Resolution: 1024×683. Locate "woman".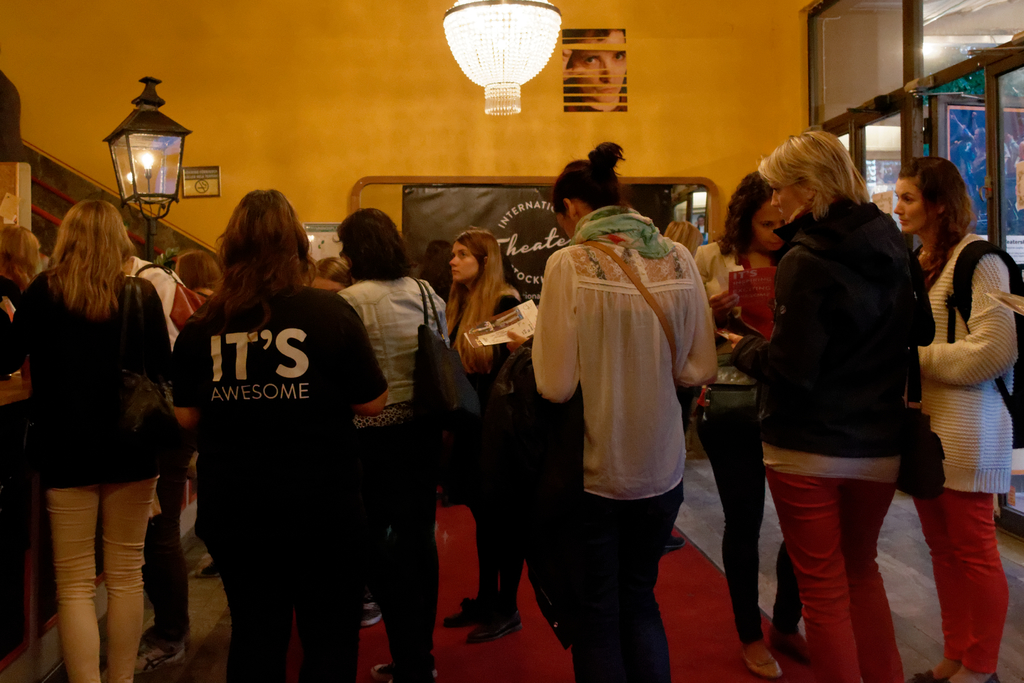
x1=0 y1=200 x2=186 y2=682.
